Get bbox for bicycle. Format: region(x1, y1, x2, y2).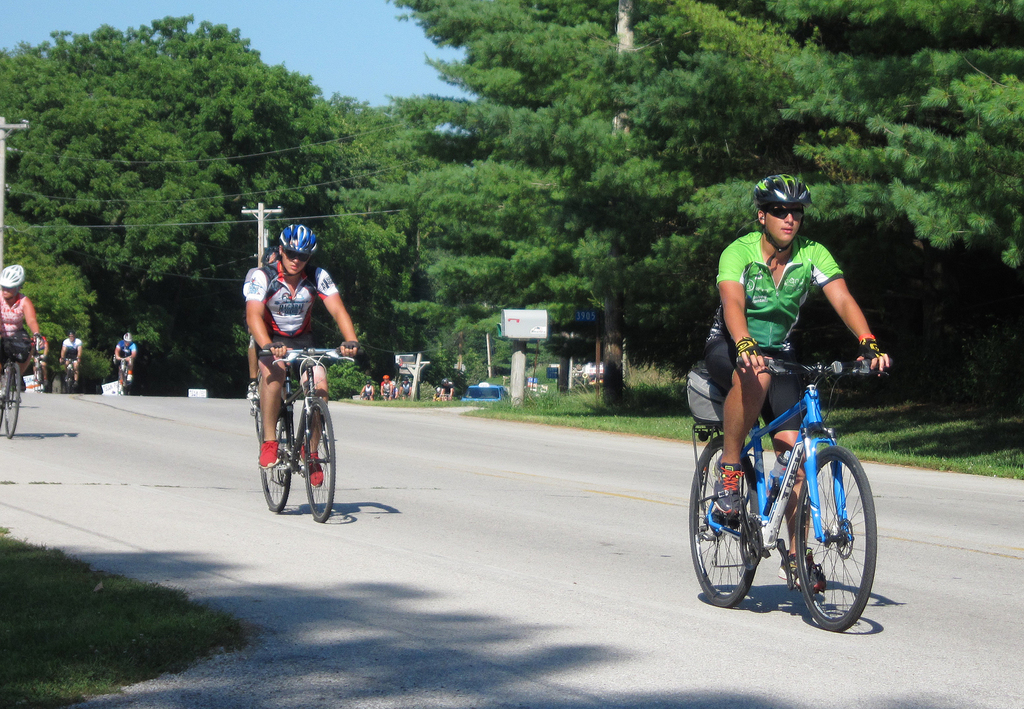
region(681, 351, 892, 633).
